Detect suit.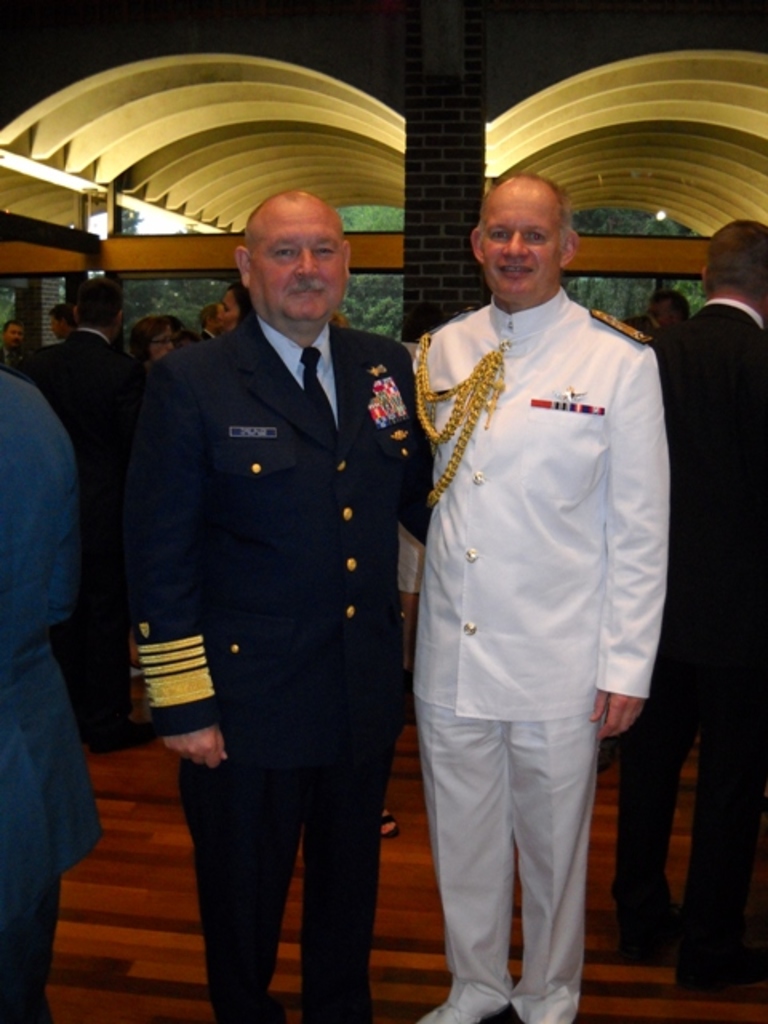
Detected at BBox(406, 283, 672, 1022).
